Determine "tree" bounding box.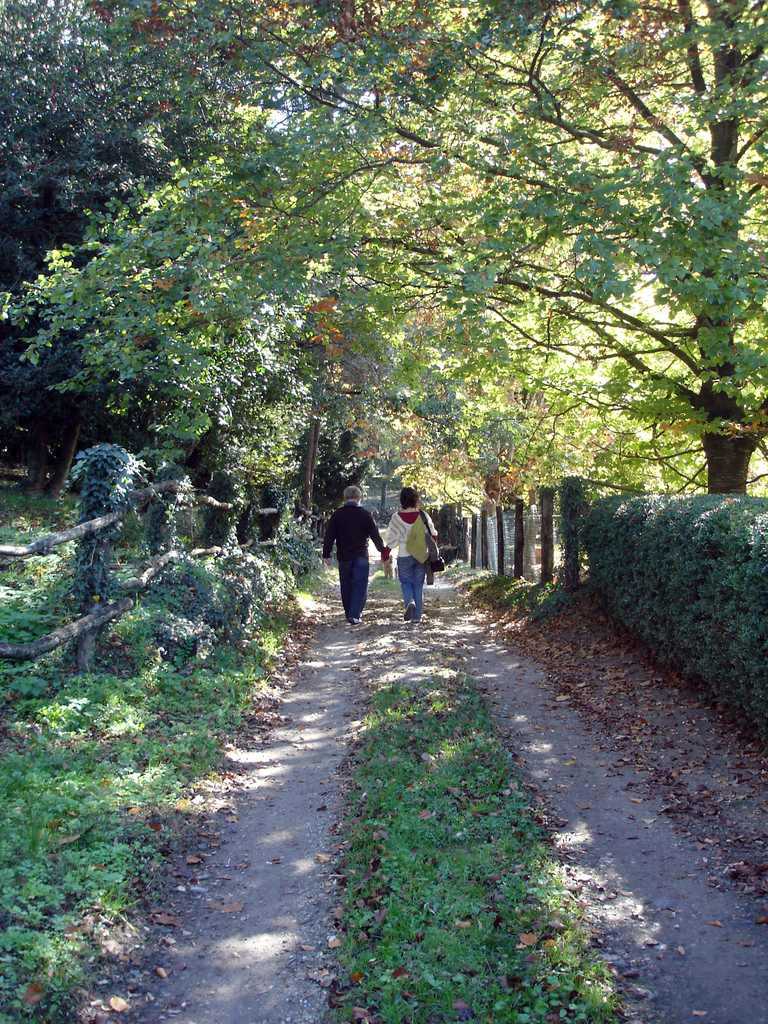
Determined: bbox=(0, 0, 407, 479).
